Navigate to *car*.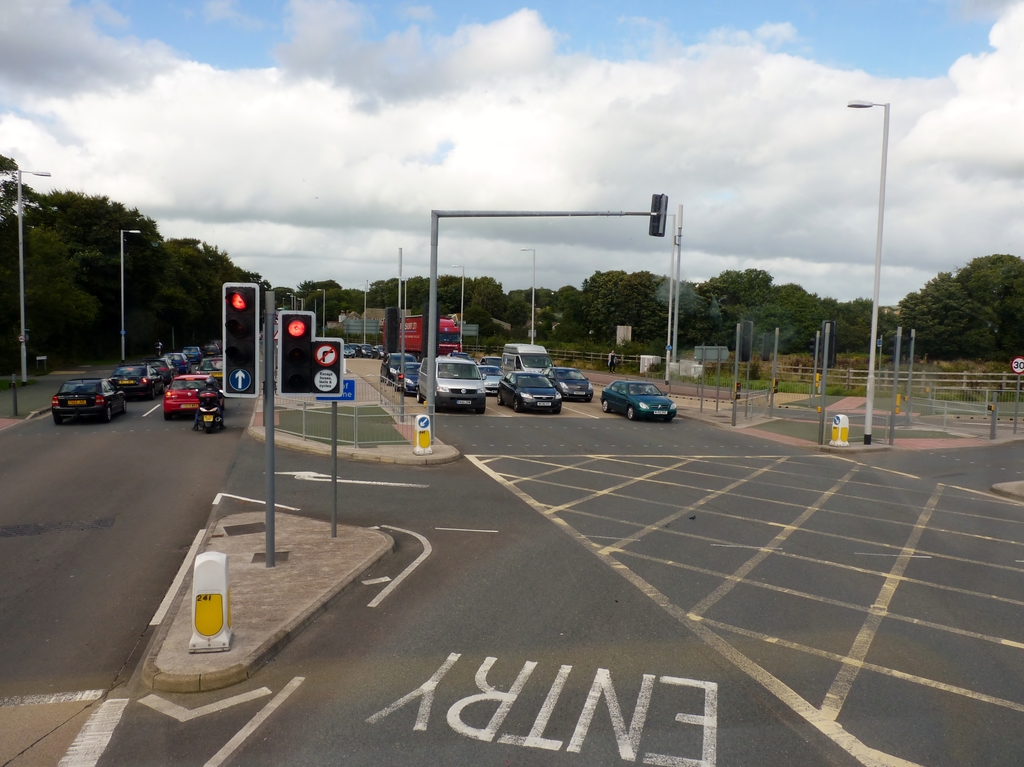
Navigation target: locate(107, 361, 173, 401).
